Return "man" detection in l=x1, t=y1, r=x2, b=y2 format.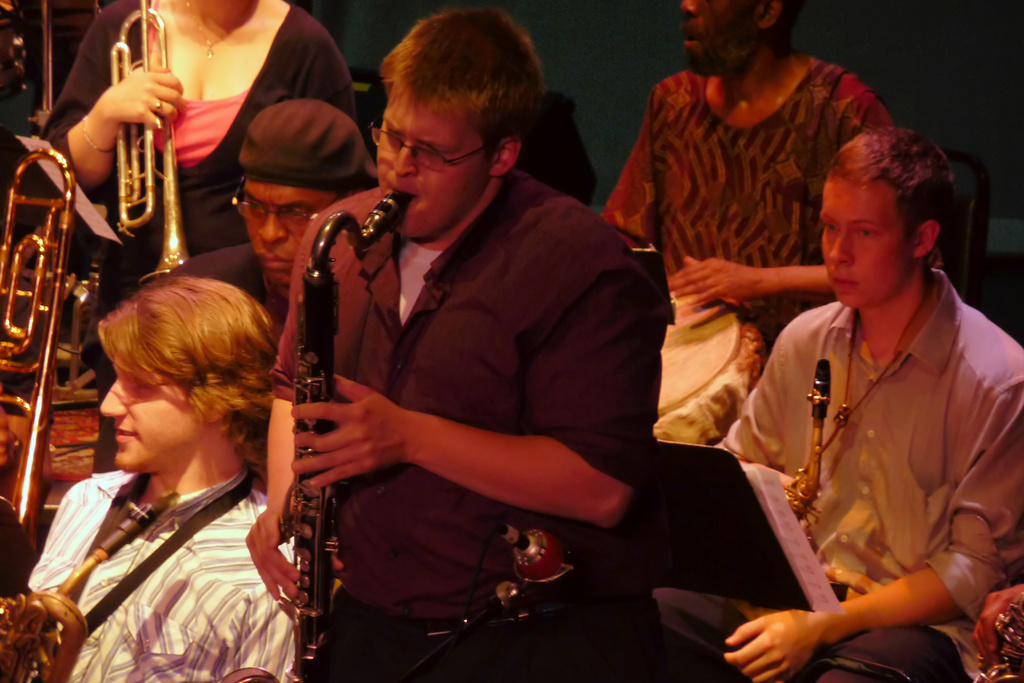
l=150, t=95, r=390, b=331.
